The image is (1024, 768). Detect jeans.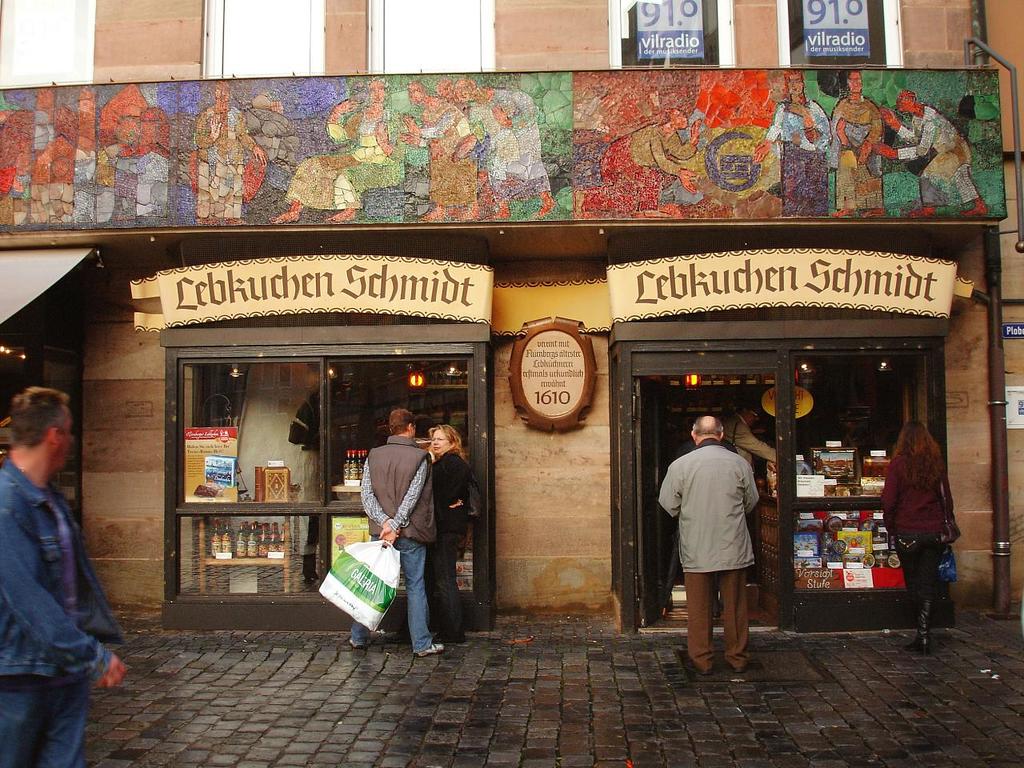
Detection: detection(0, 487, 118, 743).
